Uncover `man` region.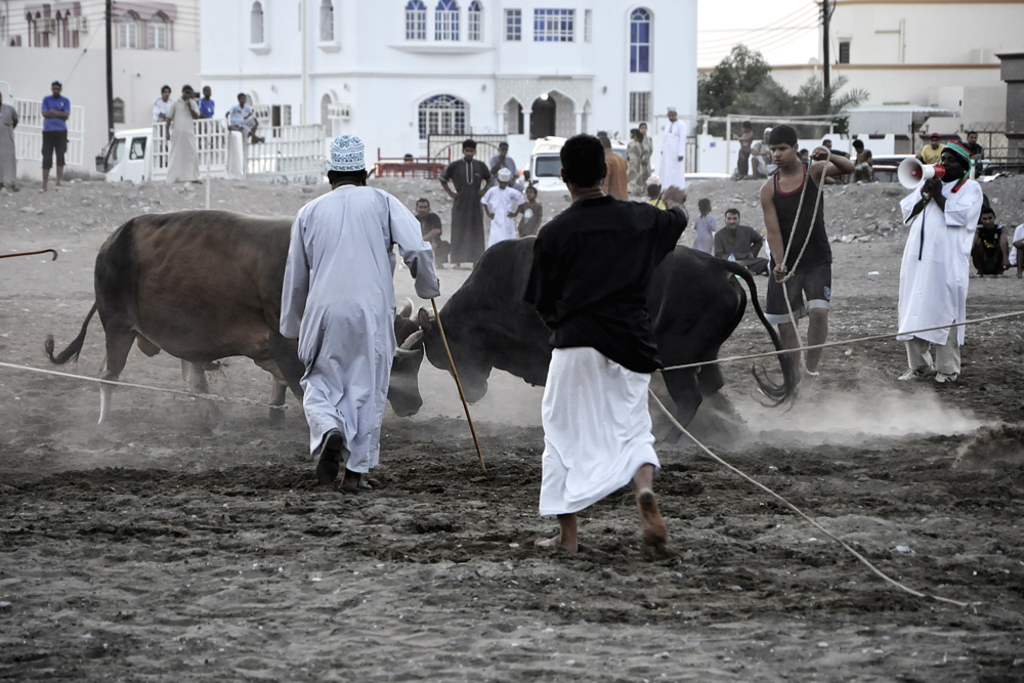
Uncovered: box=[598, 134, 630, 204].
